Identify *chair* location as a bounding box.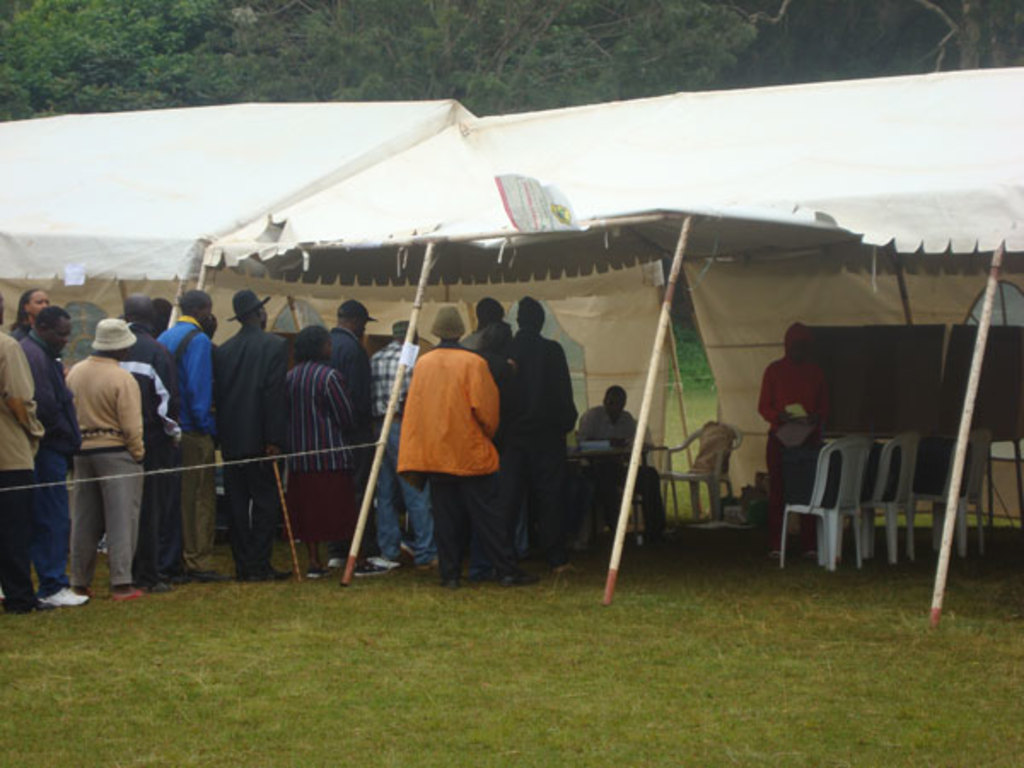
[925,423,1000,560].
